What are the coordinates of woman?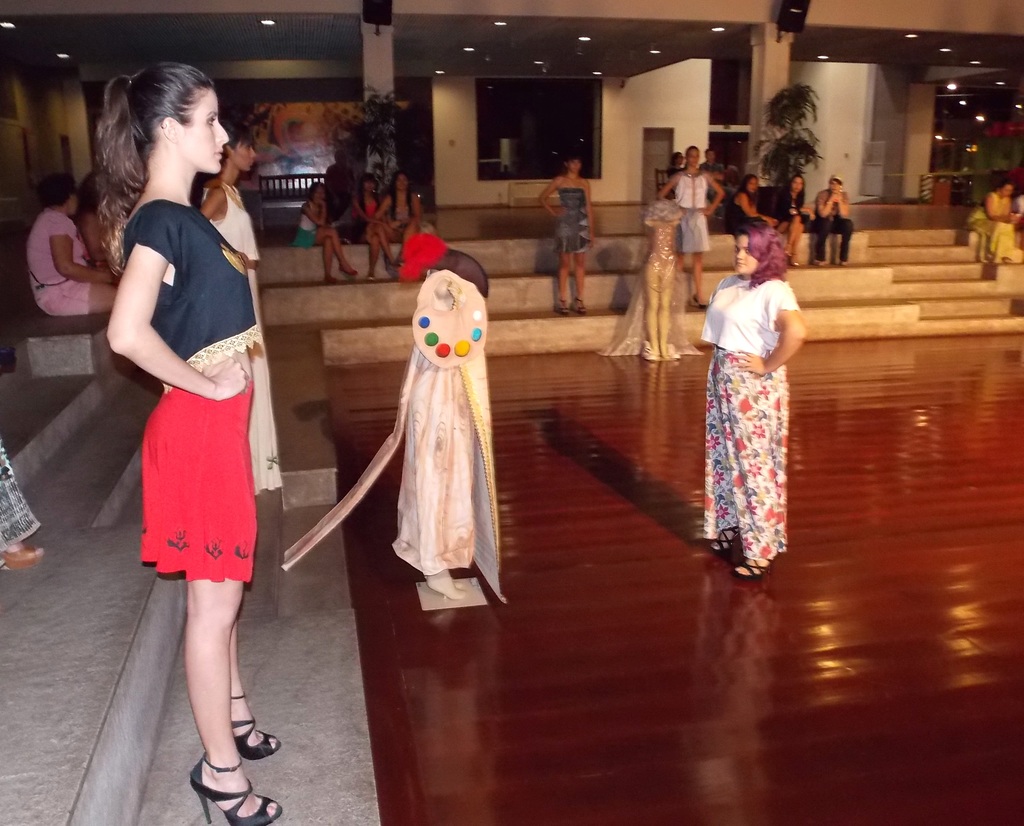
(x1=544, y1=154, x2=600, y2=316).
